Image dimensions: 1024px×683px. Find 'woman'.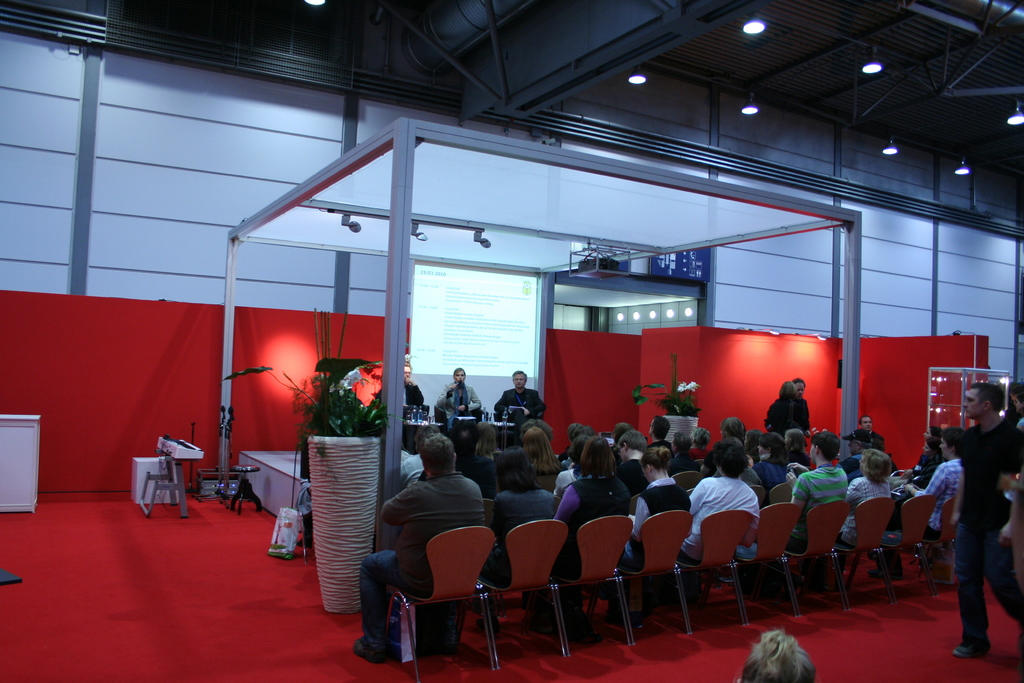
bbox(435, 368, 486, 434).
